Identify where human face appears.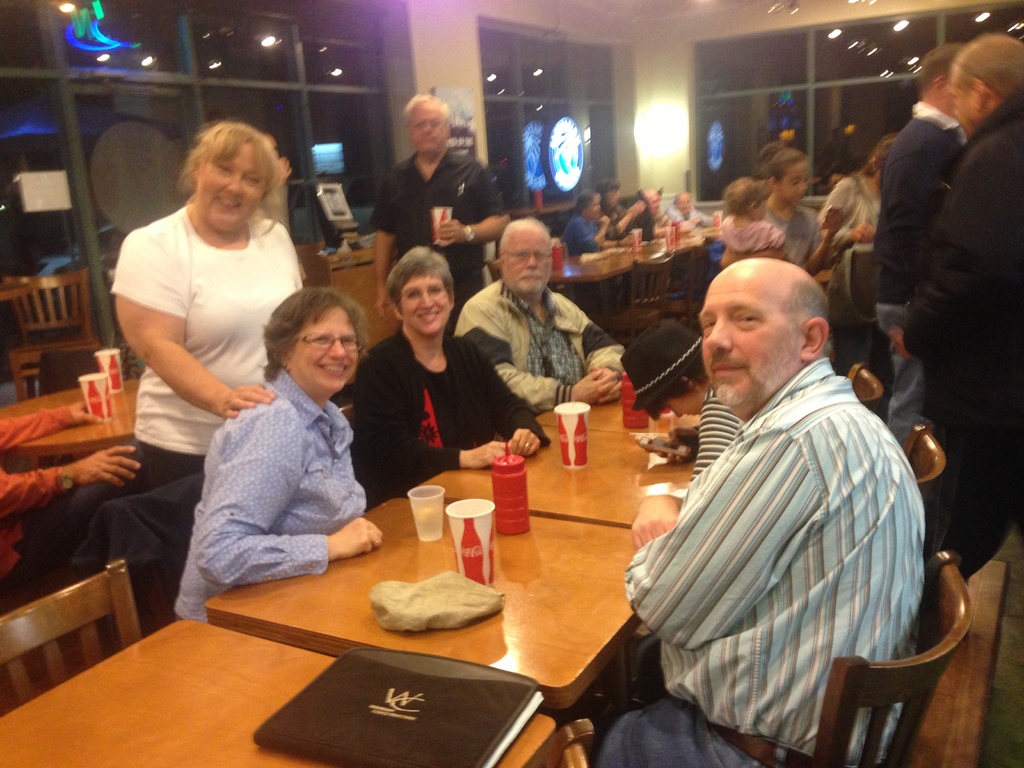
Appears at select_region(650, 188, 658, 213).
